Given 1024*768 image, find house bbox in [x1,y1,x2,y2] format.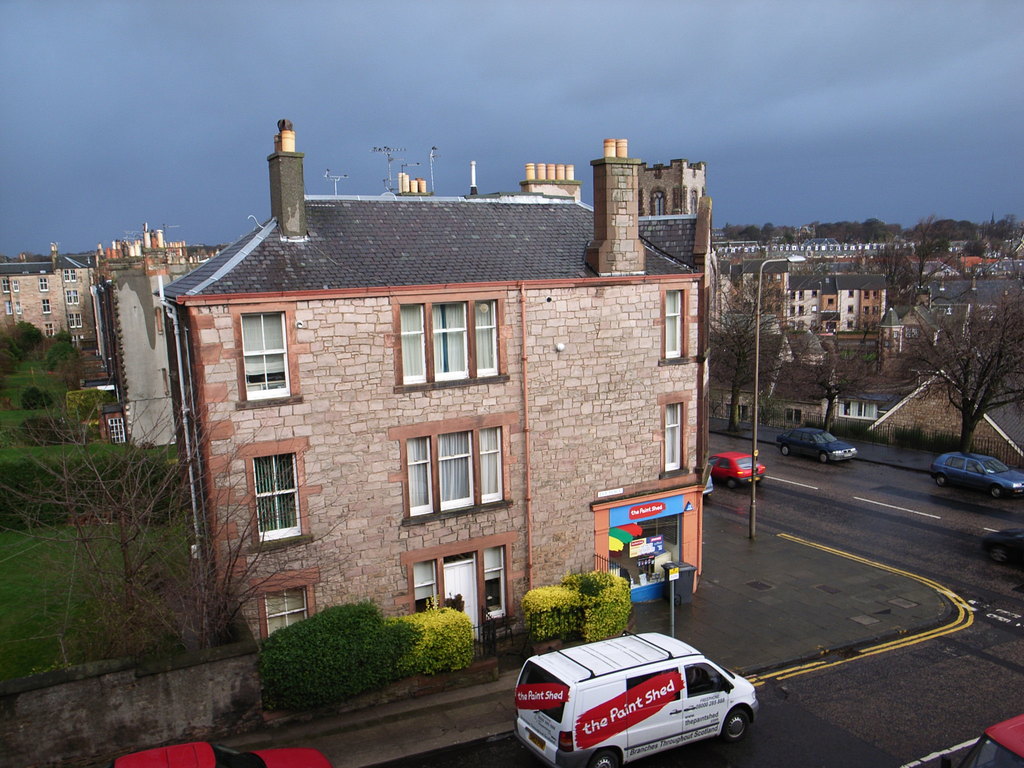
[85,260,182,447].
